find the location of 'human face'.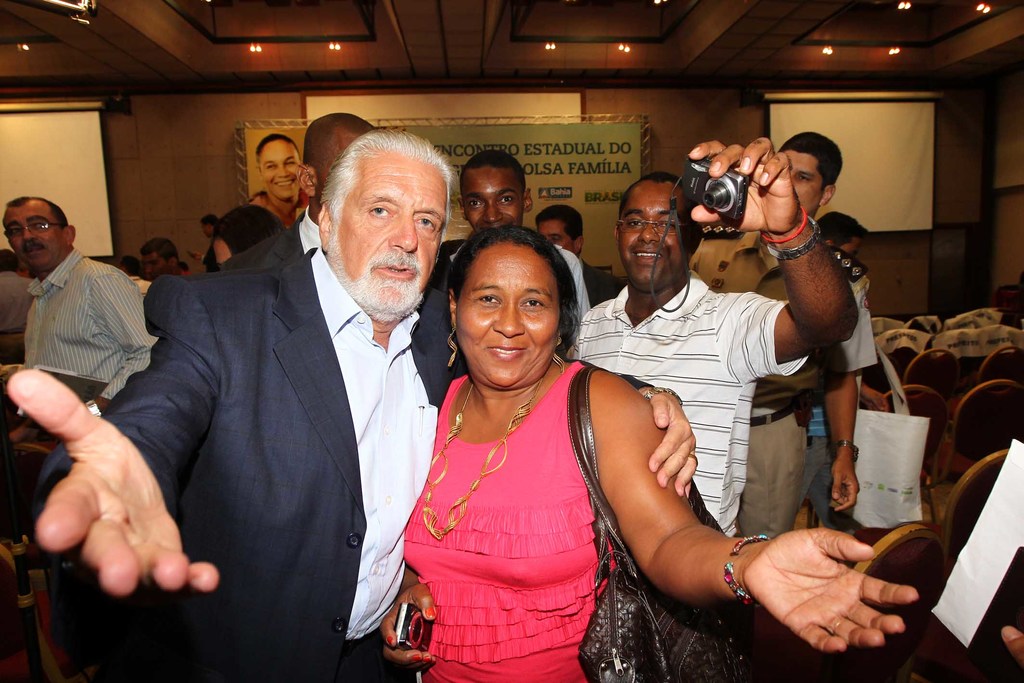
Location: 464/168/524/233.
